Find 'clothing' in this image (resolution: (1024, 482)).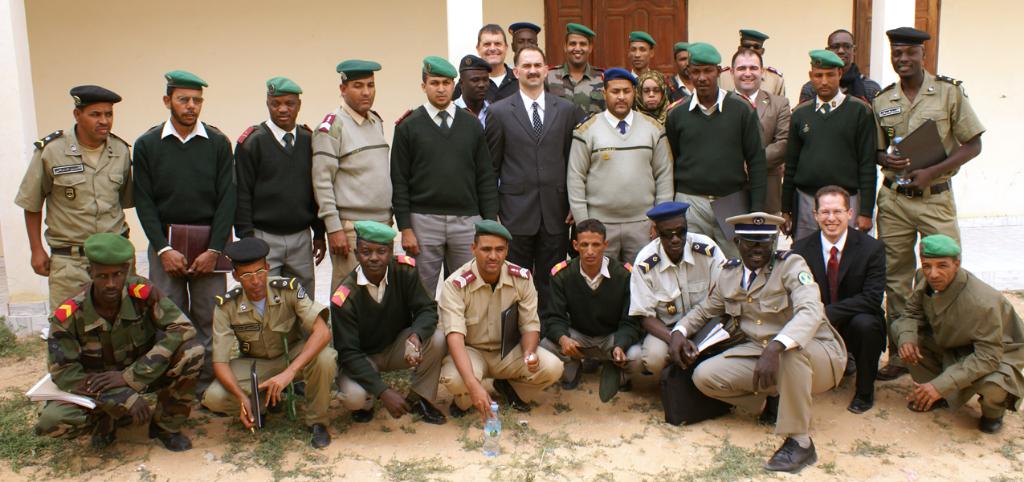
BBox(733, 75, 787, 220).
